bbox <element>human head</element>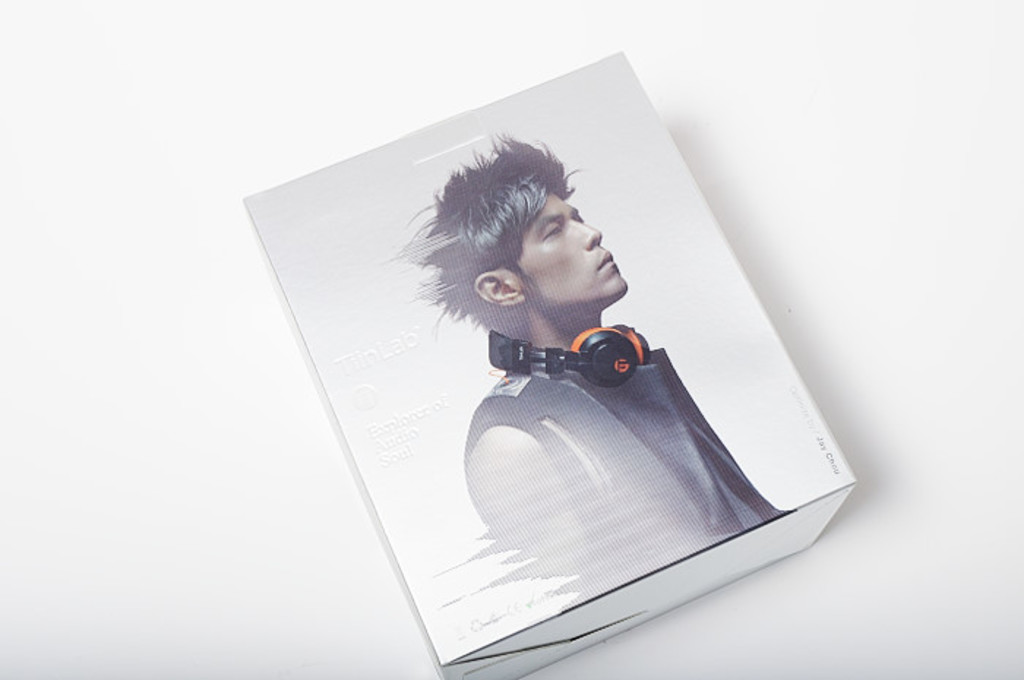
box=[439, 148, 619, 332]
